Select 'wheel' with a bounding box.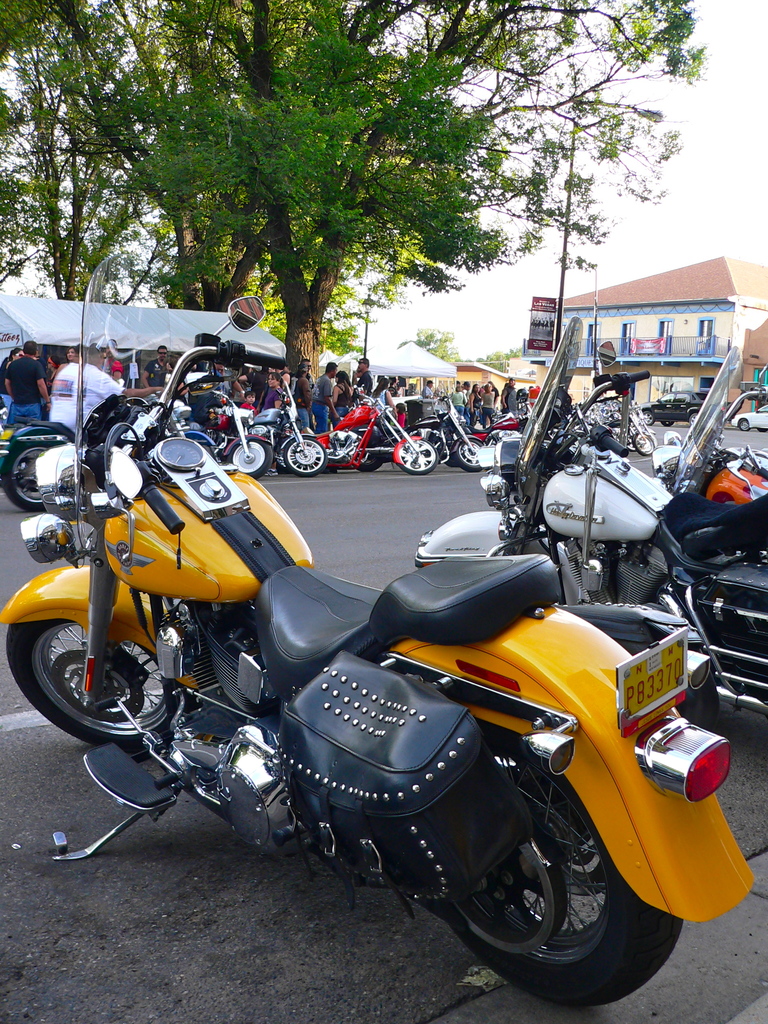
BBox(3, 438, 62, 514).
